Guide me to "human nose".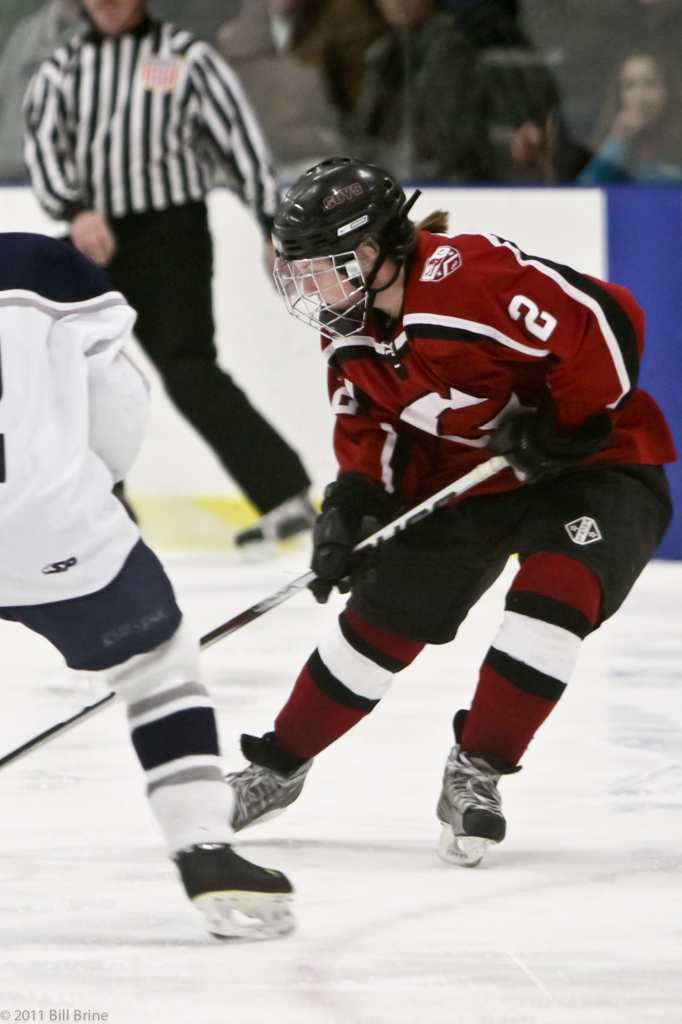
Guidance: bbox(302, 271, 316, 293).
